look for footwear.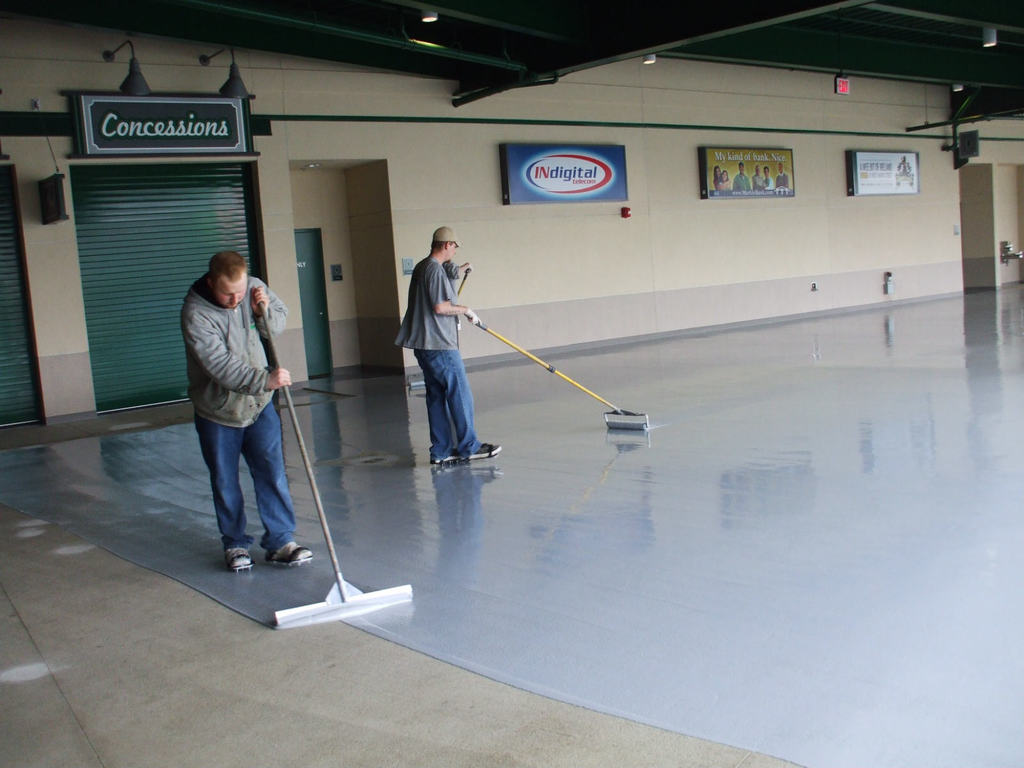
Found: {"x1": 465, "y1": 440, "x2": 501, "y2": 459}.
